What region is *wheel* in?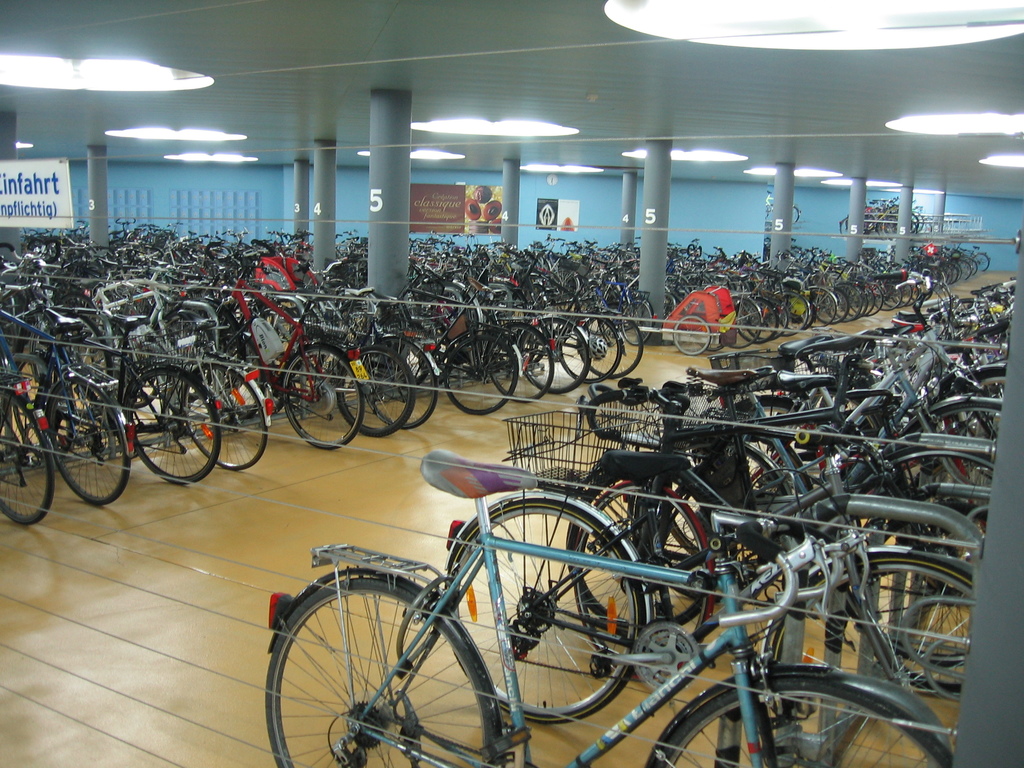
(x1=810, y1=286, x2=842, y2=327).
